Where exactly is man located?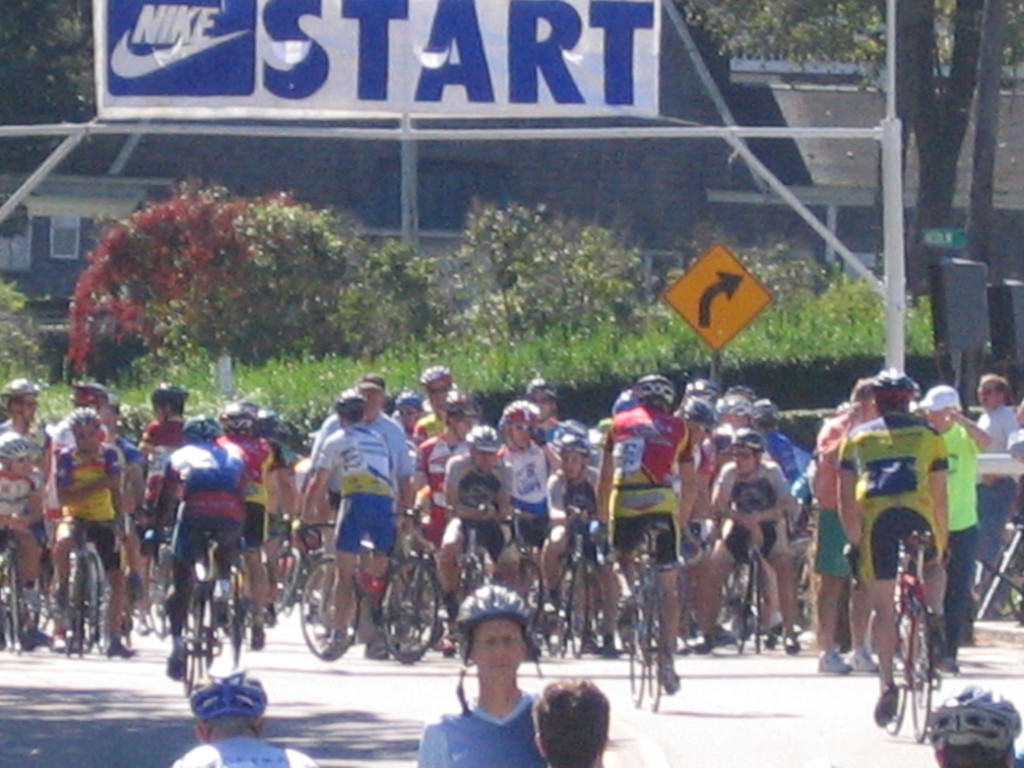
Its bounding box is [148,408,237,643].
